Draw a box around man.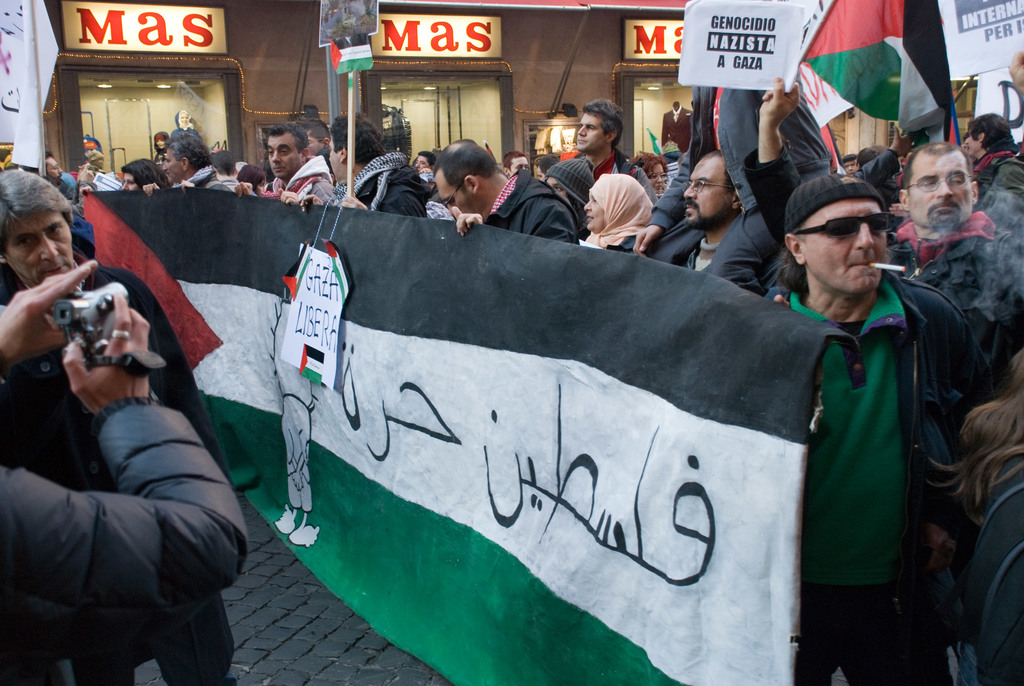
(left=965, top=104, right=1016, bottom=198).
